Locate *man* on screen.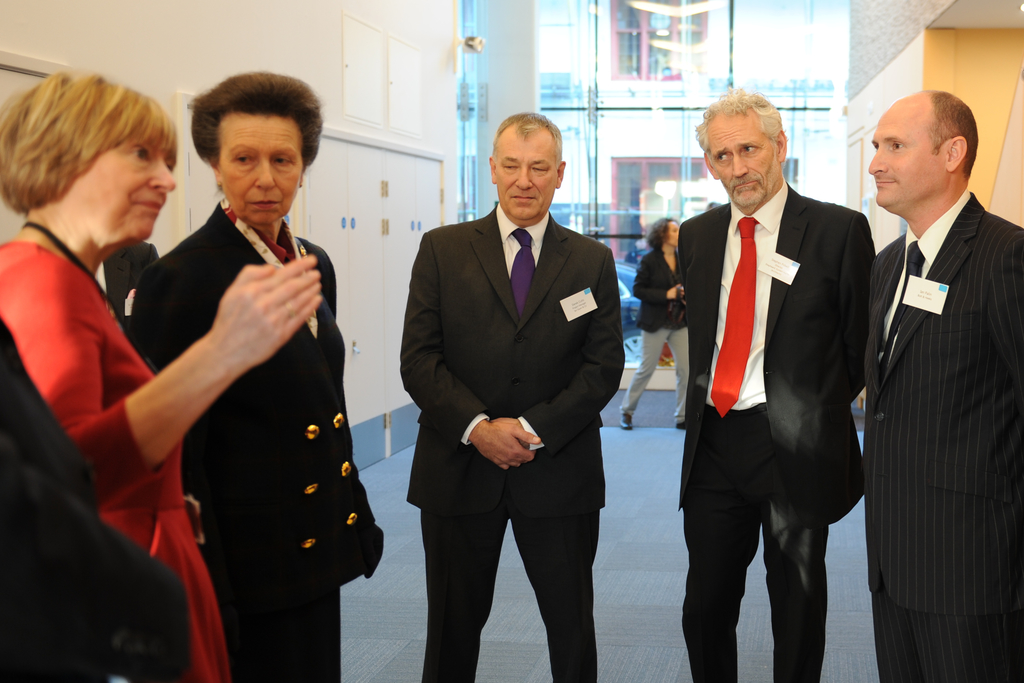
On screen at [845,56,1014,666].
